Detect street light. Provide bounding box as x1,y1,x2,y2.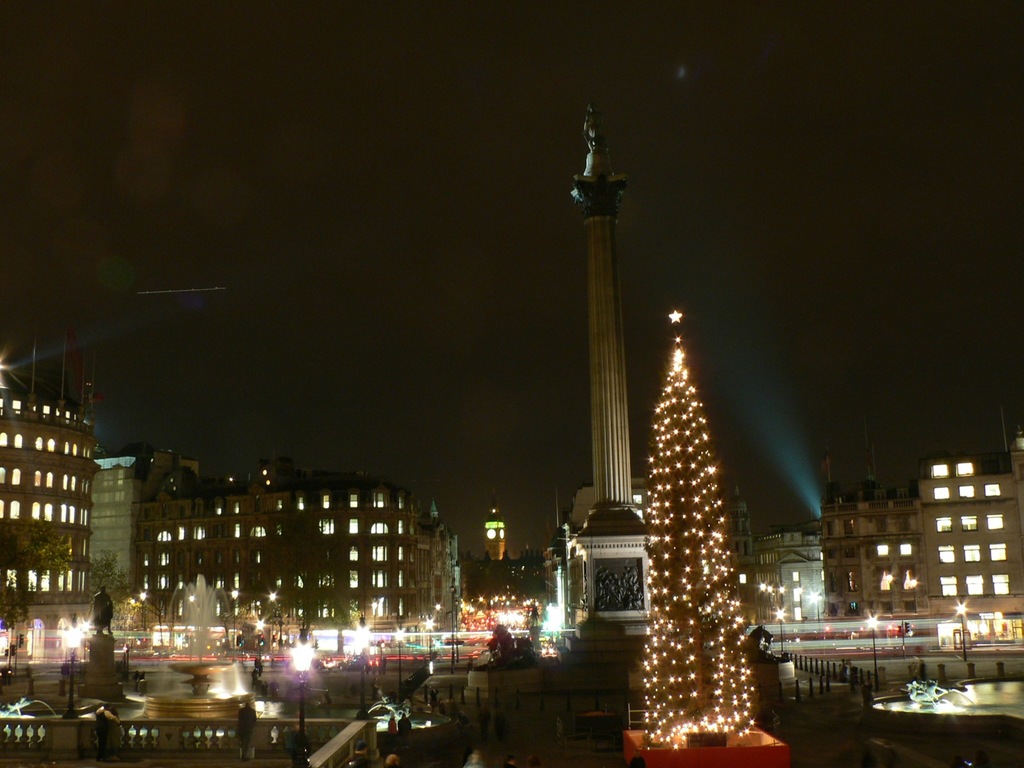
775,609,790,657.
